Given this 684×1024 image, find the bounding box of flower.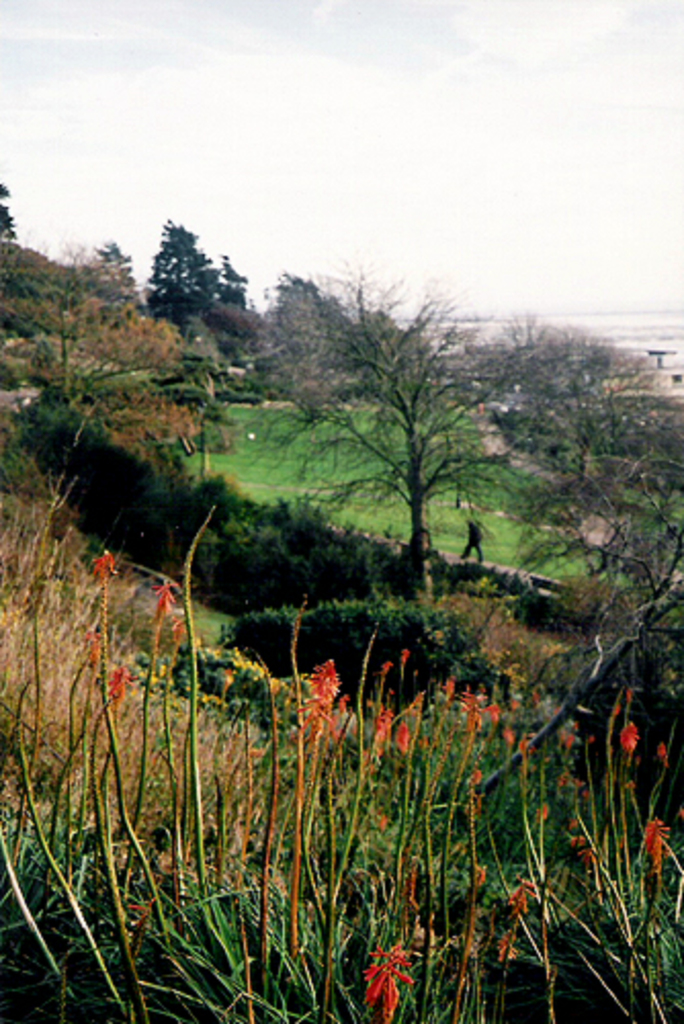
box(532, 690, 549, 707).
